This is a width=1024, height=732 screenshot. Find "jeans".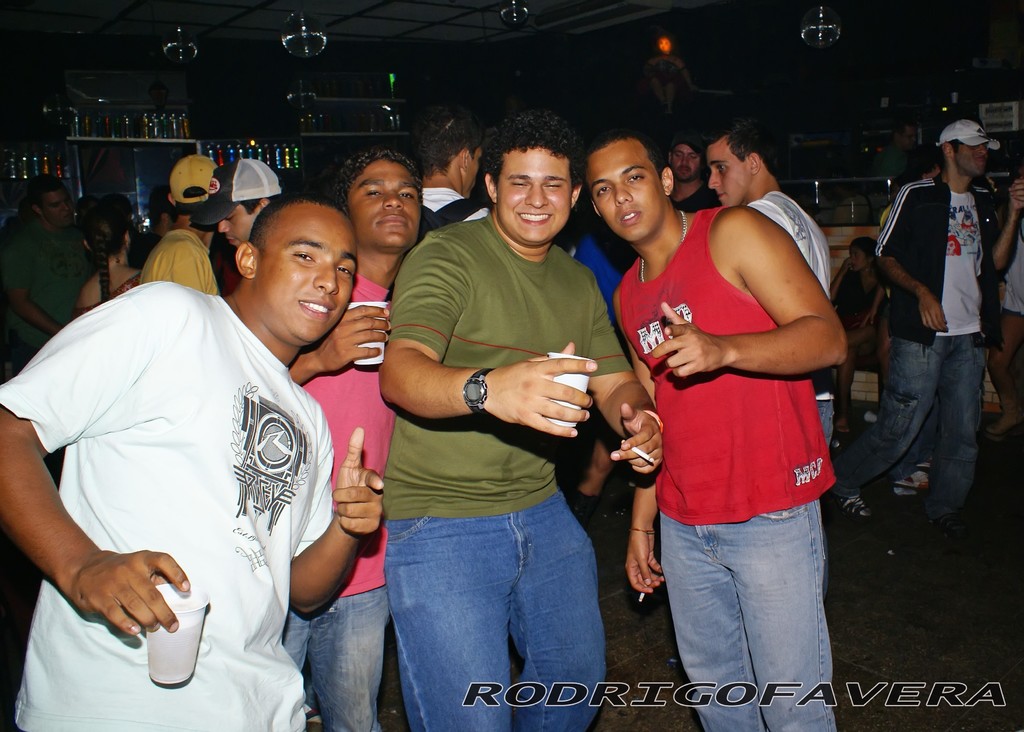
Bounding box: 284,598,390,731.
